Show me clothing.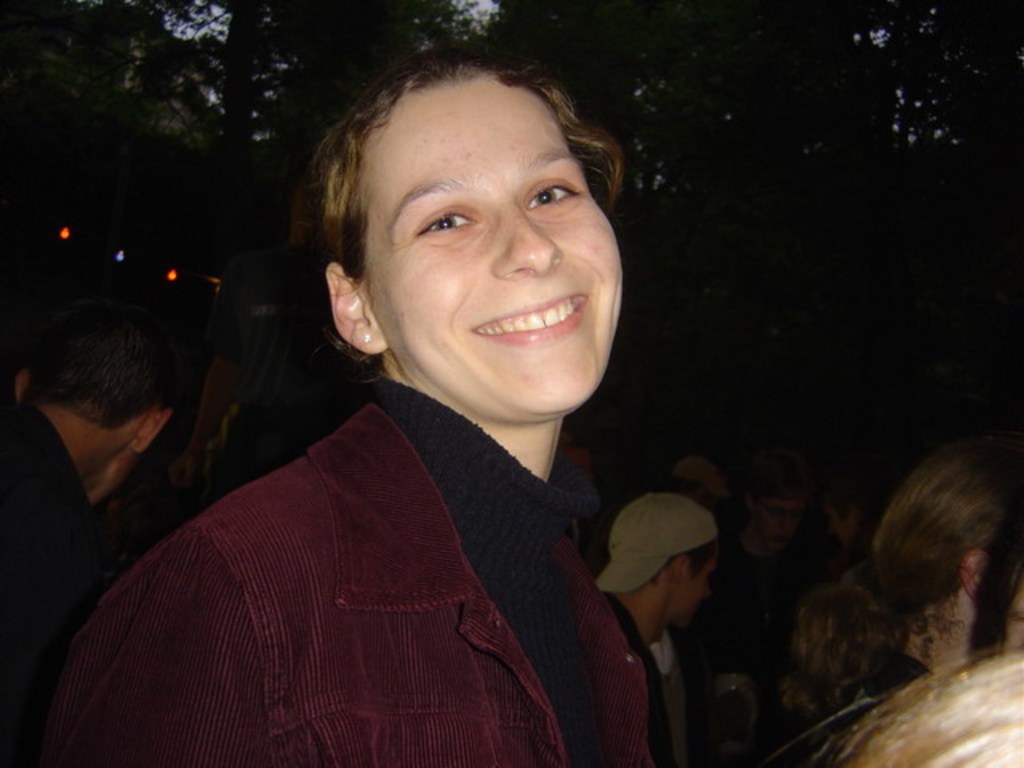
clothing is here: BBox(0, 406, 91, 730).
